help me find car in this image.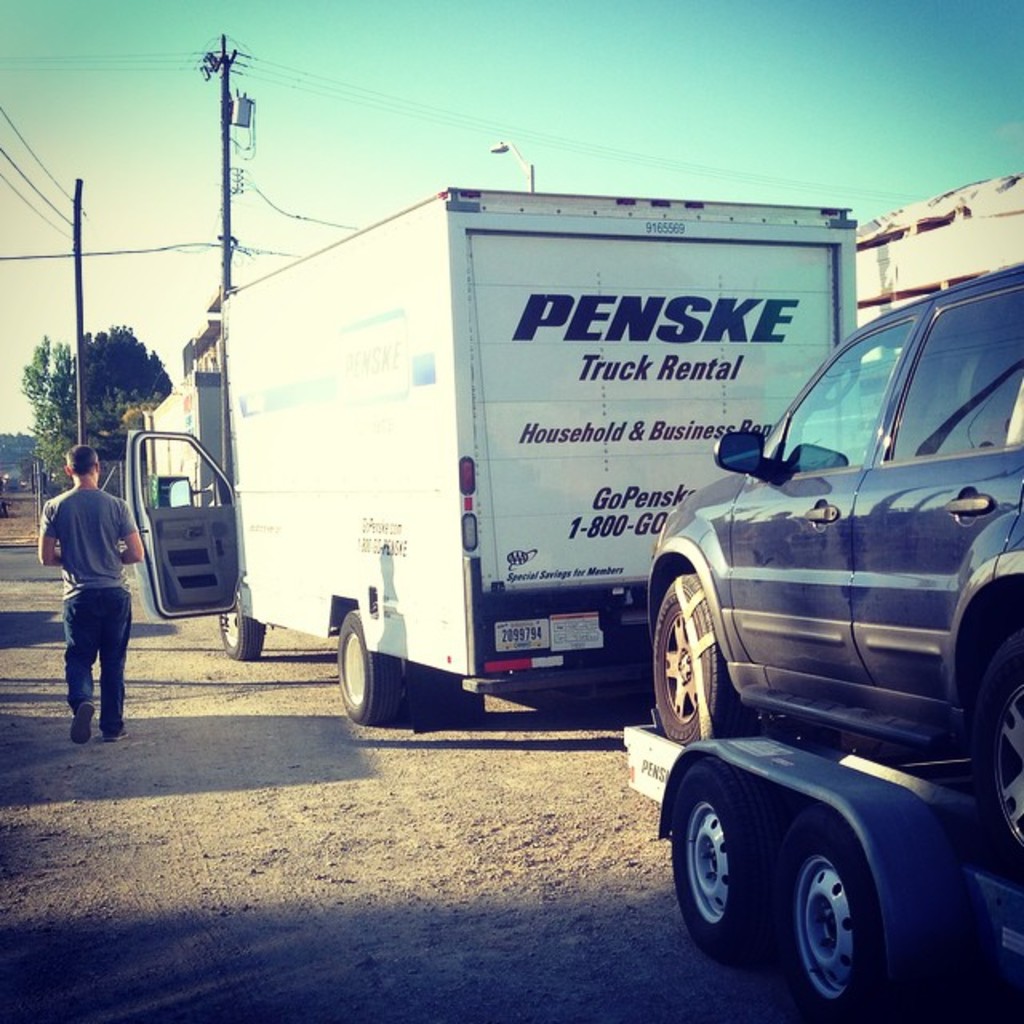
Found it: (603, 245, 1019, 851).
